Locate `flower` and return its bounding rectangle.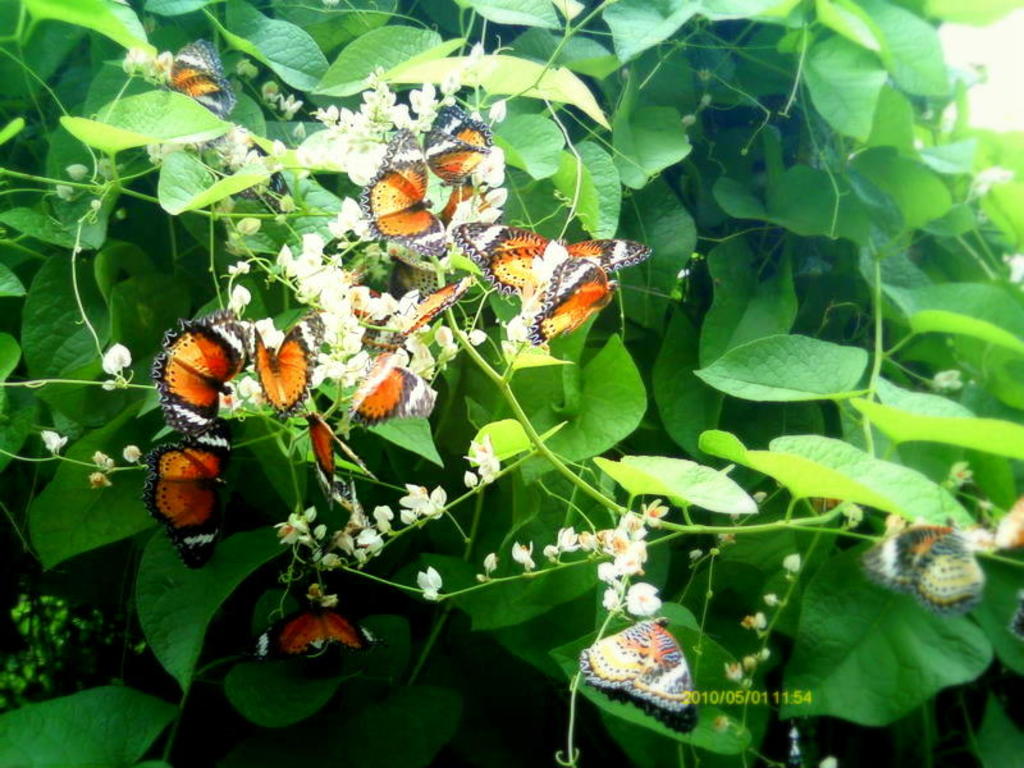
<bbox>618, 508, 644, 541</bbox>.
